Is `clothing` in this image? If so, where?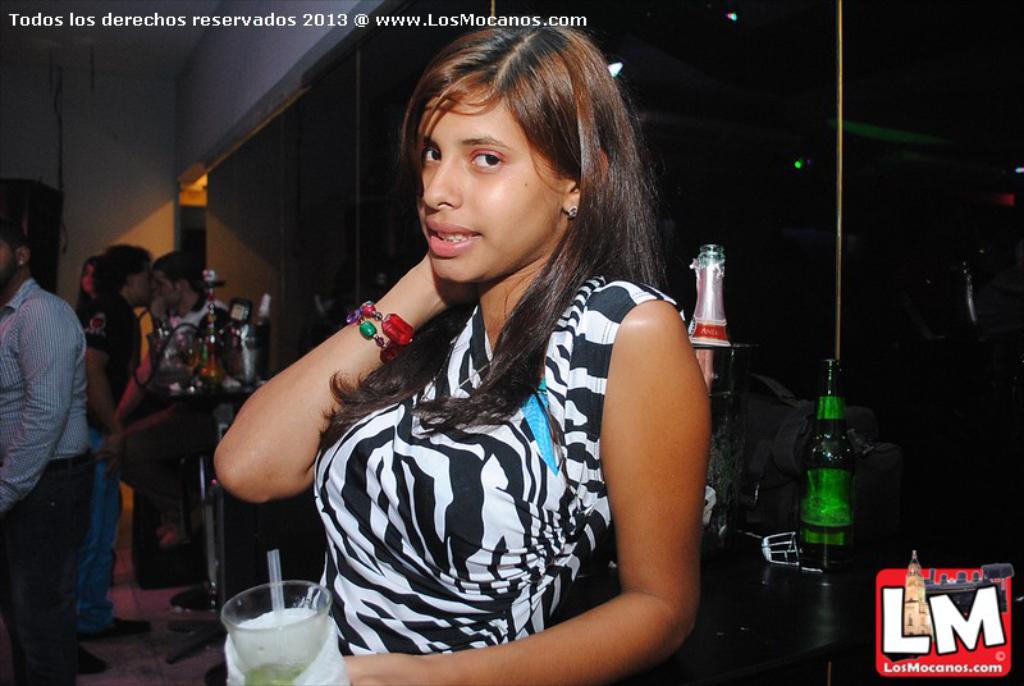
Yes, at box=[60, 307, 134, 612].
